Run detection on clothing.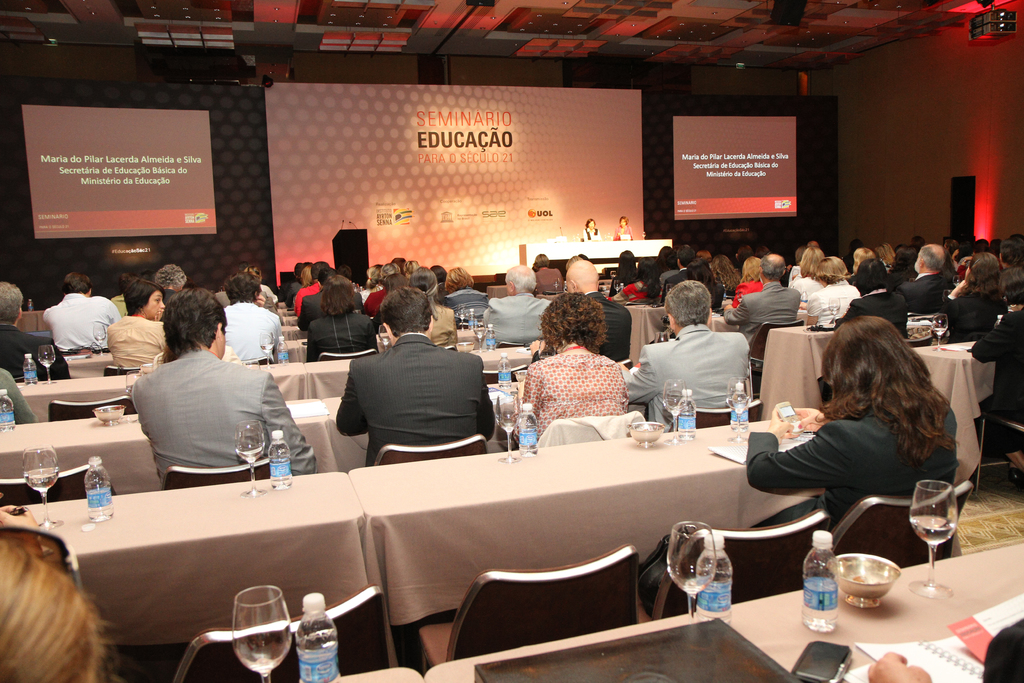
Result: BBox(485, 295, 549, 345).
